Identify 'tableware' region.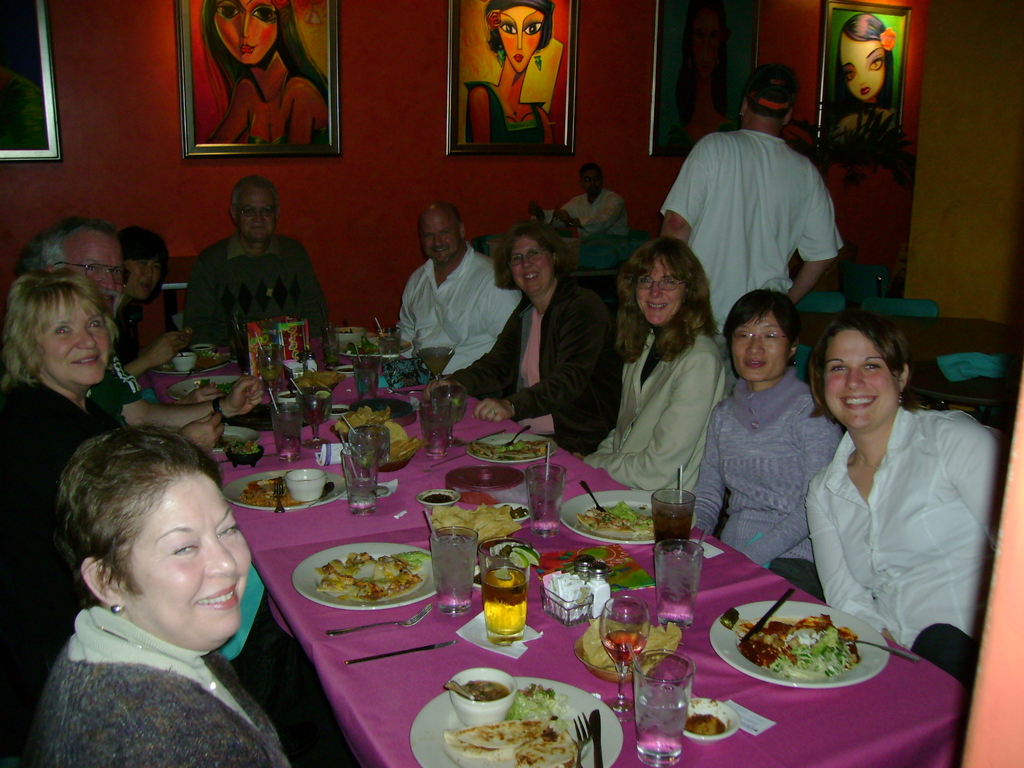
Region: <region>178, 358, 190, 366</region>.
